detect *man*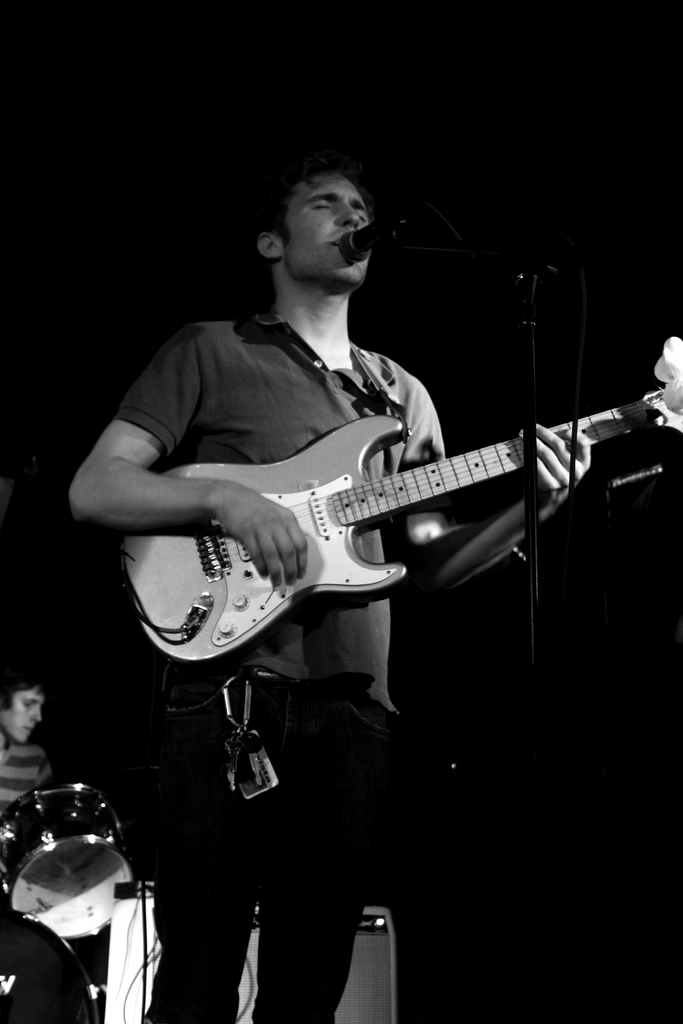
box=[106, 179, 519, 666]
